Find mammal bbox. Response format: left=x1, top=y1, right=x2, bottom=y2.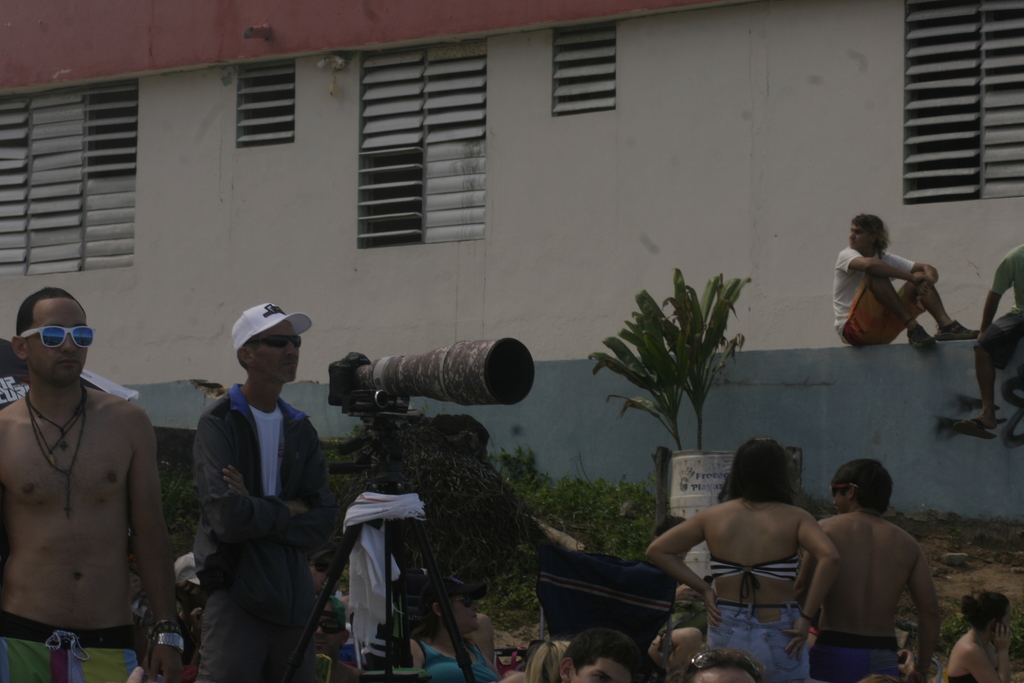
left=156, top=318, right=334, bottom=654.
